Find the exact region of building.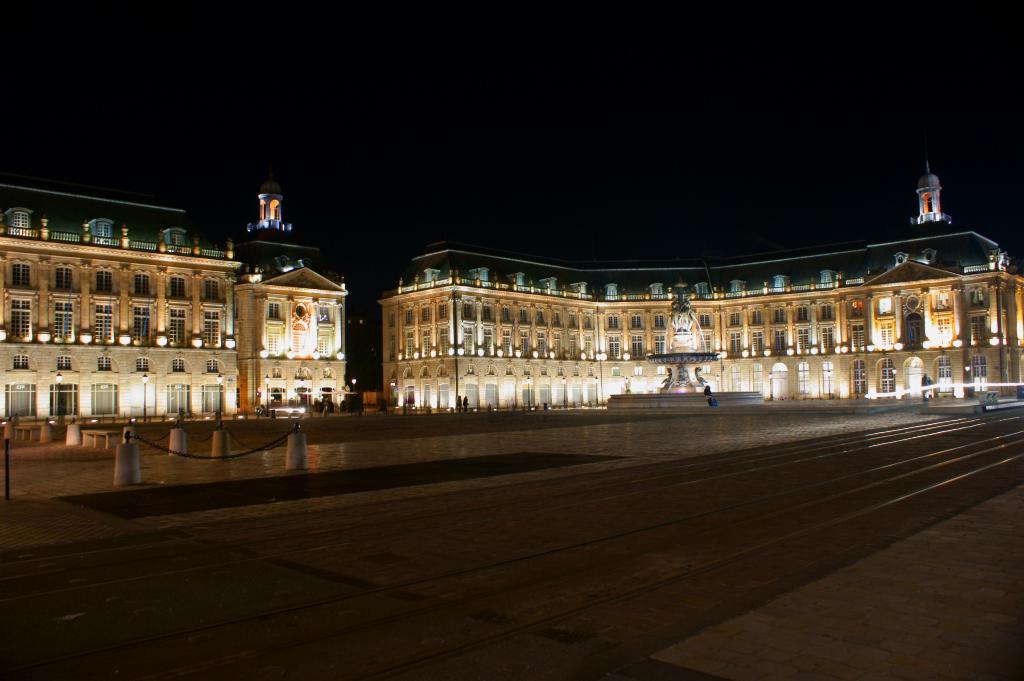
Exact region: crop(383, 131, 1023, 405).
